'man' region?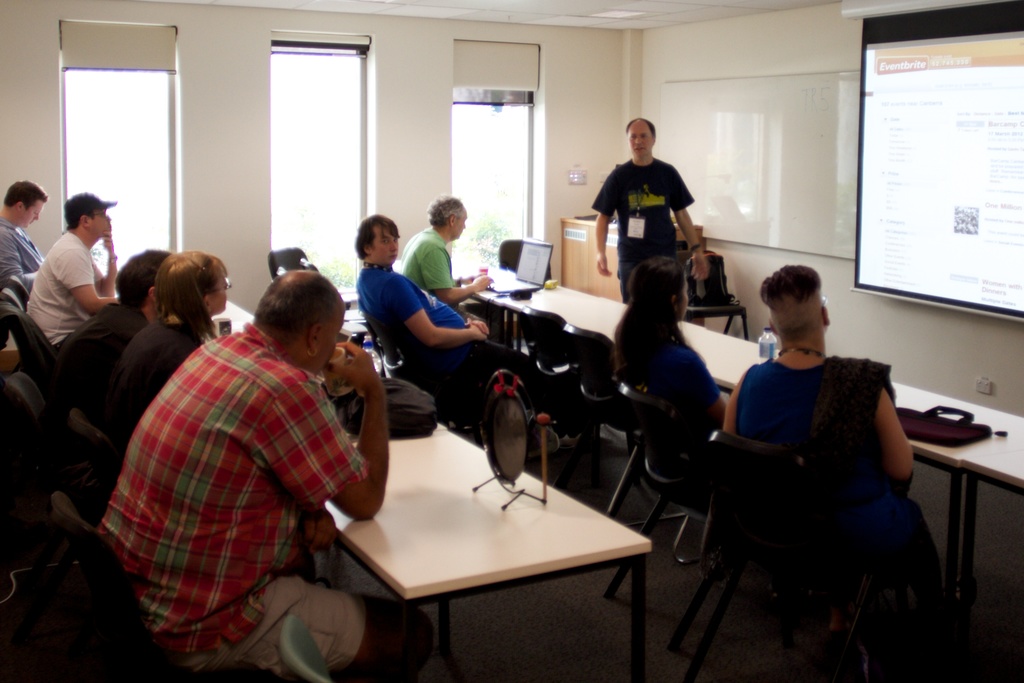
(left=596, top=113, right=723, bottom=336)
